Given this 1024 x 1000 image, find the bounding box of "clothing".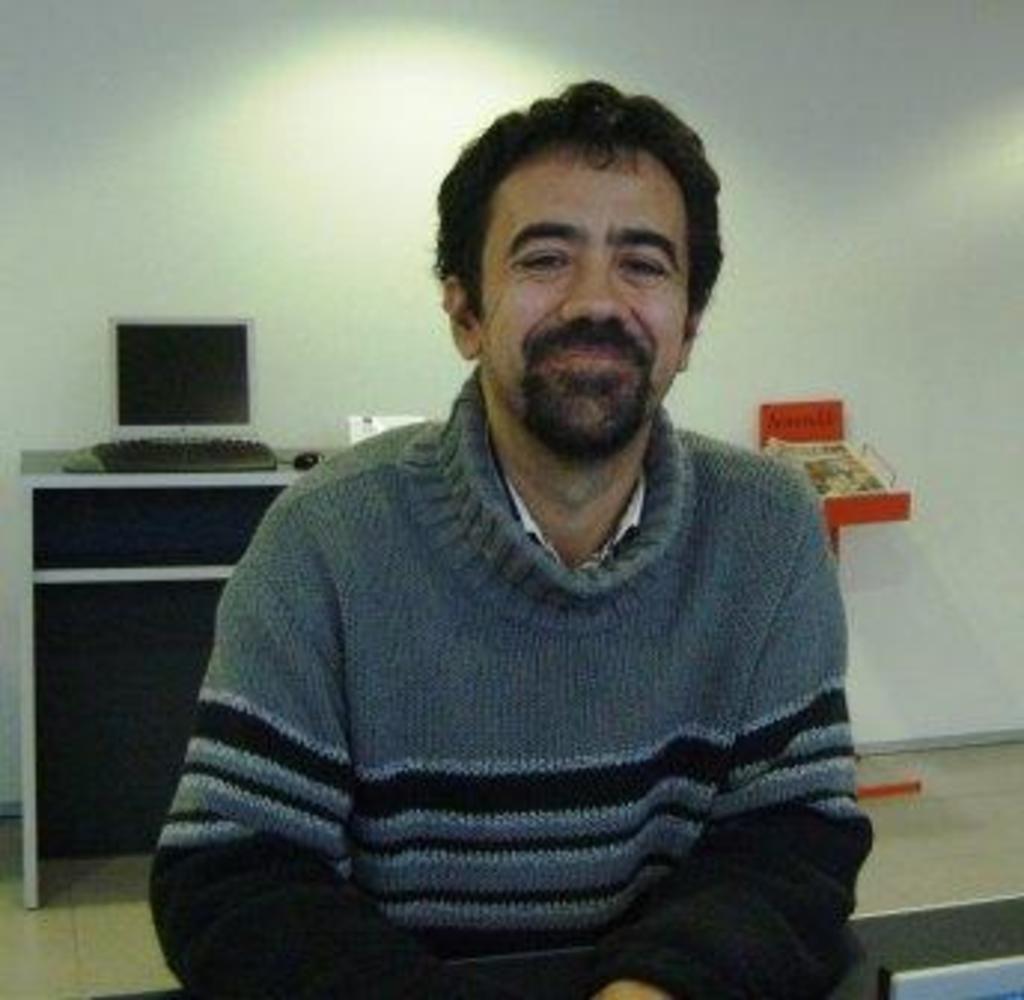
box=[149, 366, 872, 997].
